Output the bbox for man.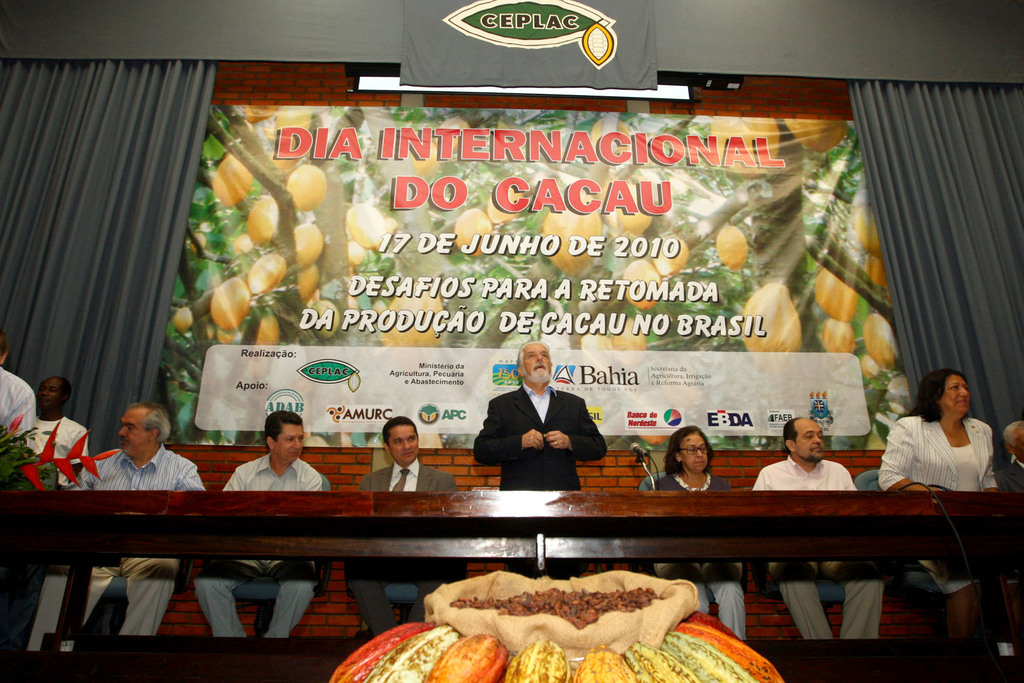
999:418:1023:595.
